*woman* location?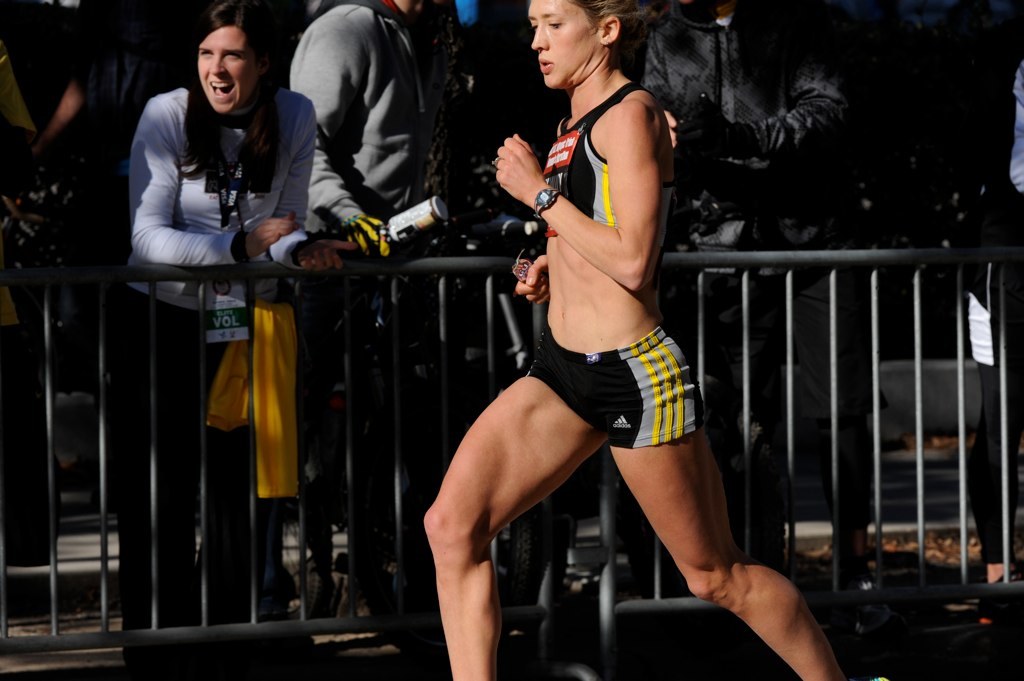
{"x1": 422, "y1": 30, "x2": 779, "y2": 665}
